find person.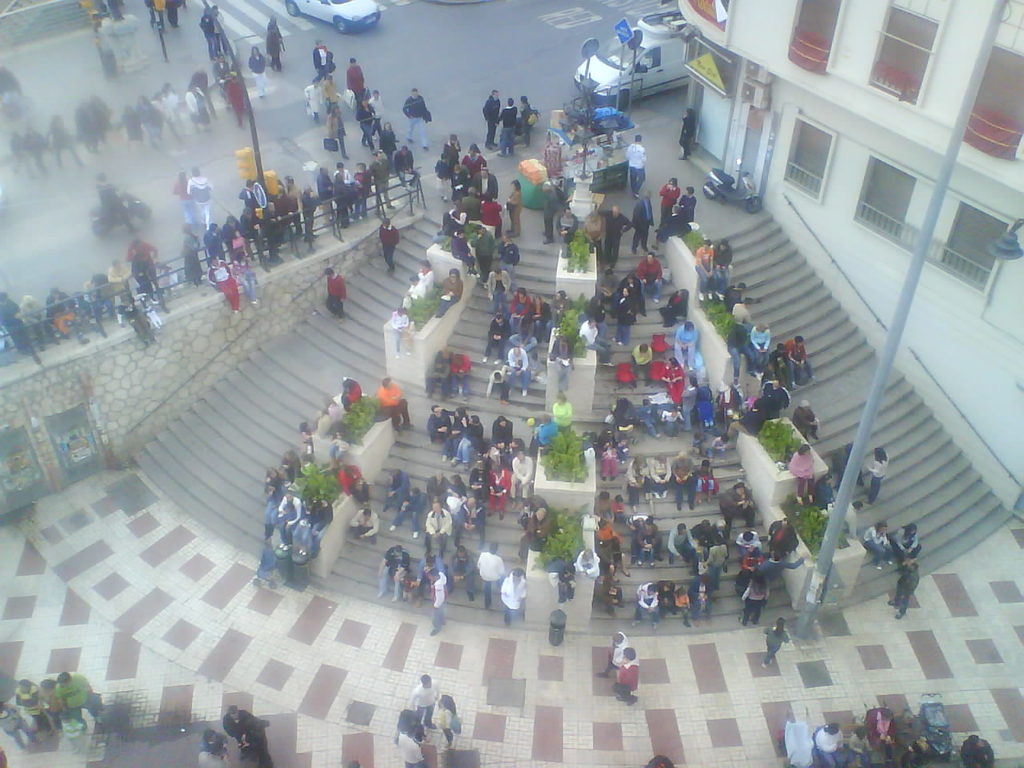
(x1=387, y1=706, x2=423, y2=764).
